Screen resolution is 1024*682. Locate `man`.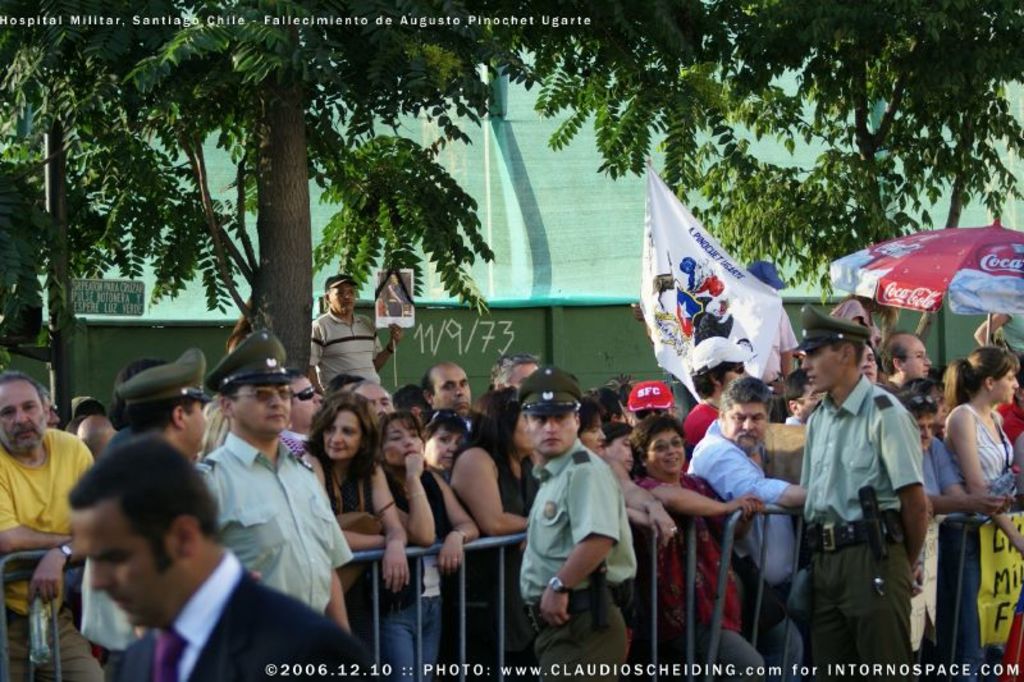
region(279, 375, 323, 432).
